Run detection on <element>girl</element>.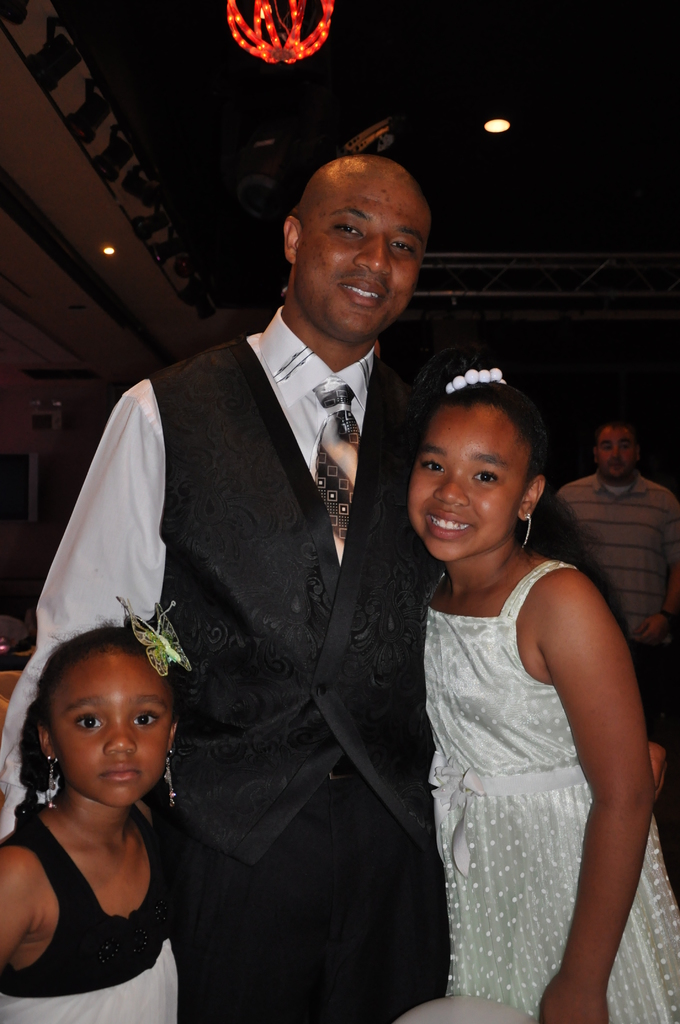
Result: 0/596/226/1023.
